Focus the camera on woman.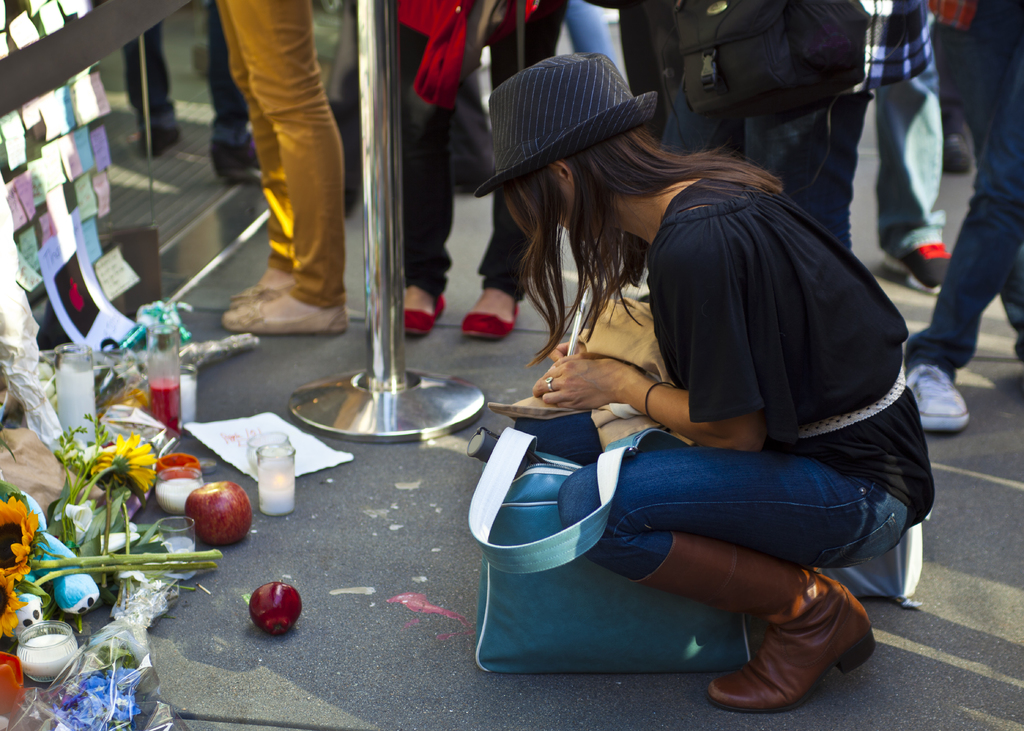
Focus region: 403,0,567,340.
